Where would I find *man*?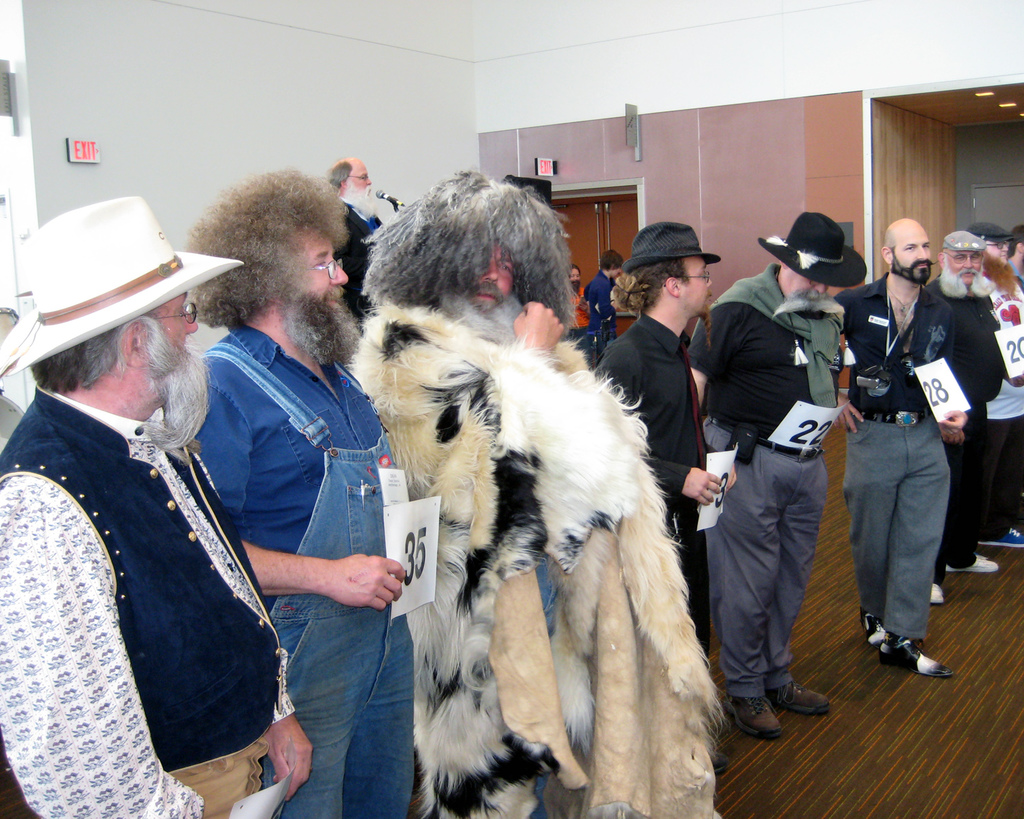
At (left=347, top=169, right=724, bottom=818).
